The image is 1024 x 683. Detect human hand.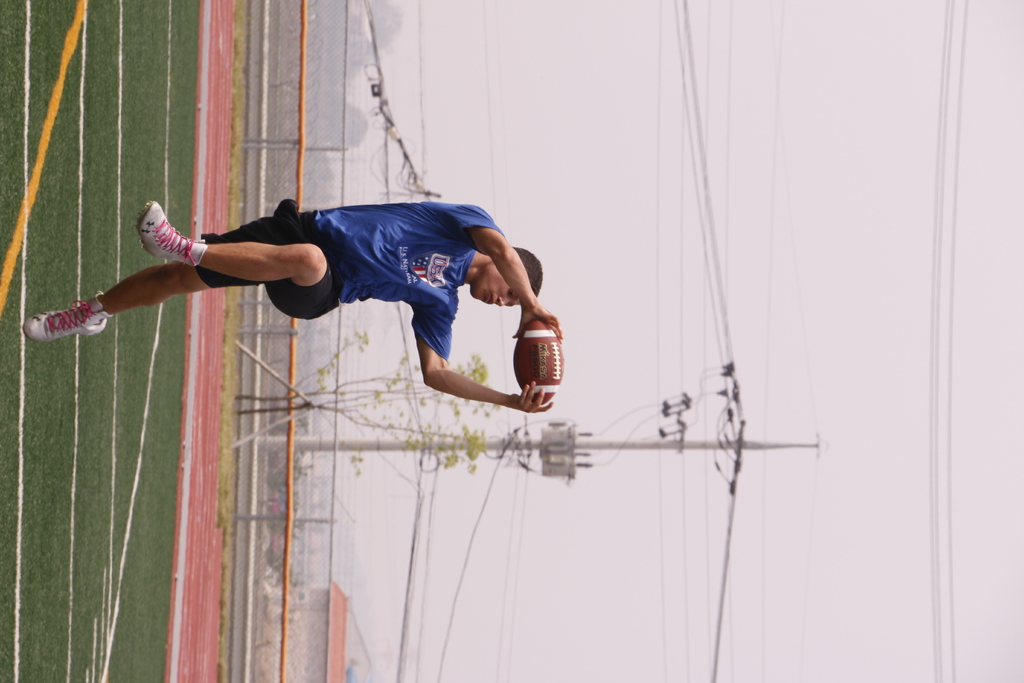
Detection: 507, 374, 554, 415.
